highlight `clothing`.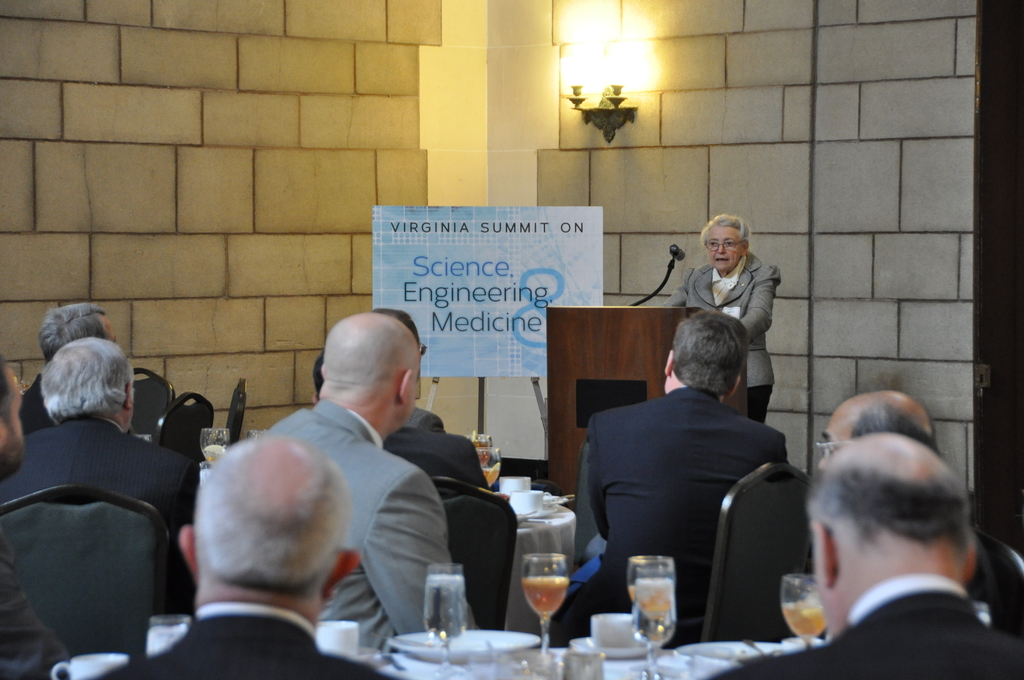
Highlighted region: 583,318,822,657.
